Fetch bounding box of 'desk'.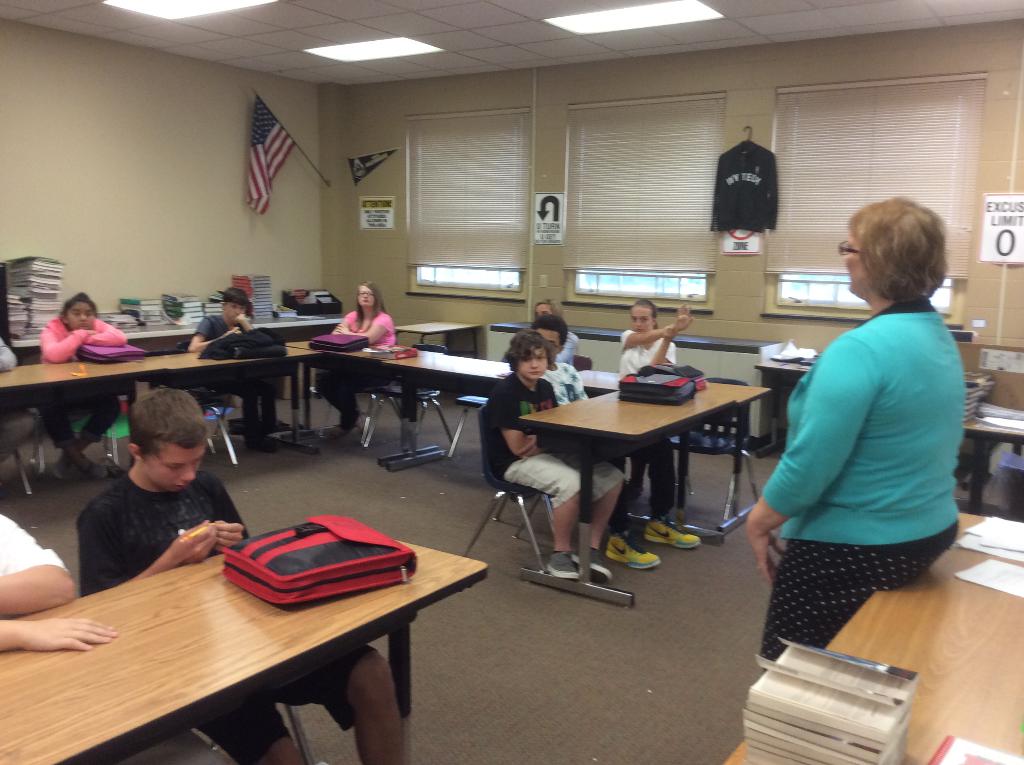
Bbox: 0,344,322,456.
